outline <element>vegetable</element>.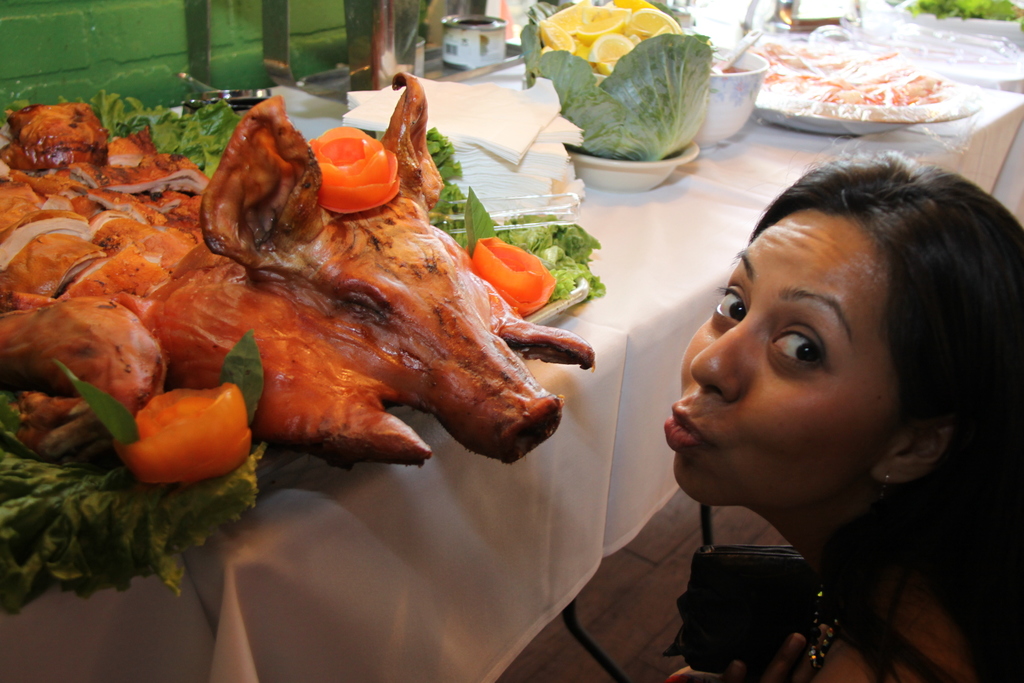
Outline: (110,376,259,498).
